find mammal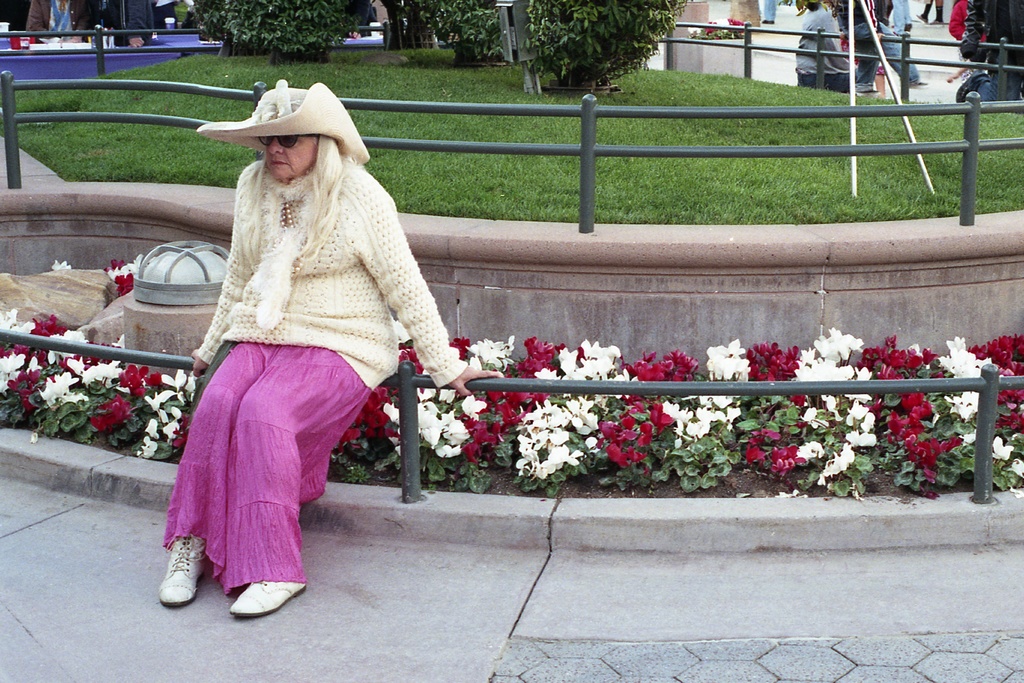
(756,0,777,23)
